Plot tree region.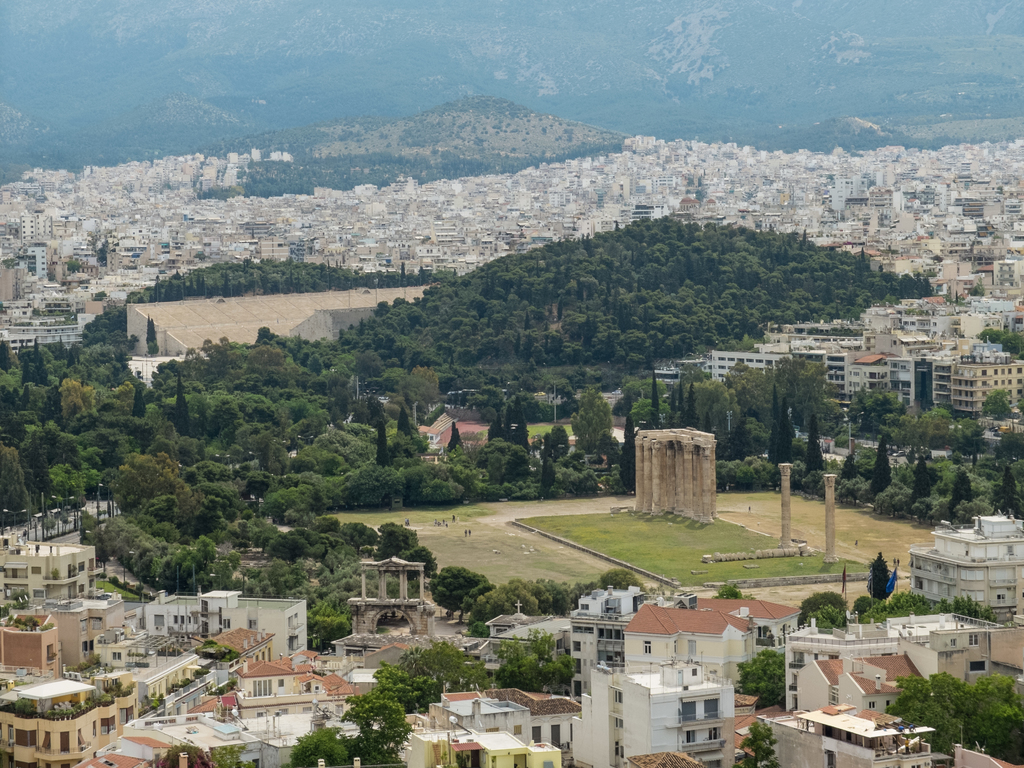
Plotted at <region>221, 516, 280, 556</region>.
